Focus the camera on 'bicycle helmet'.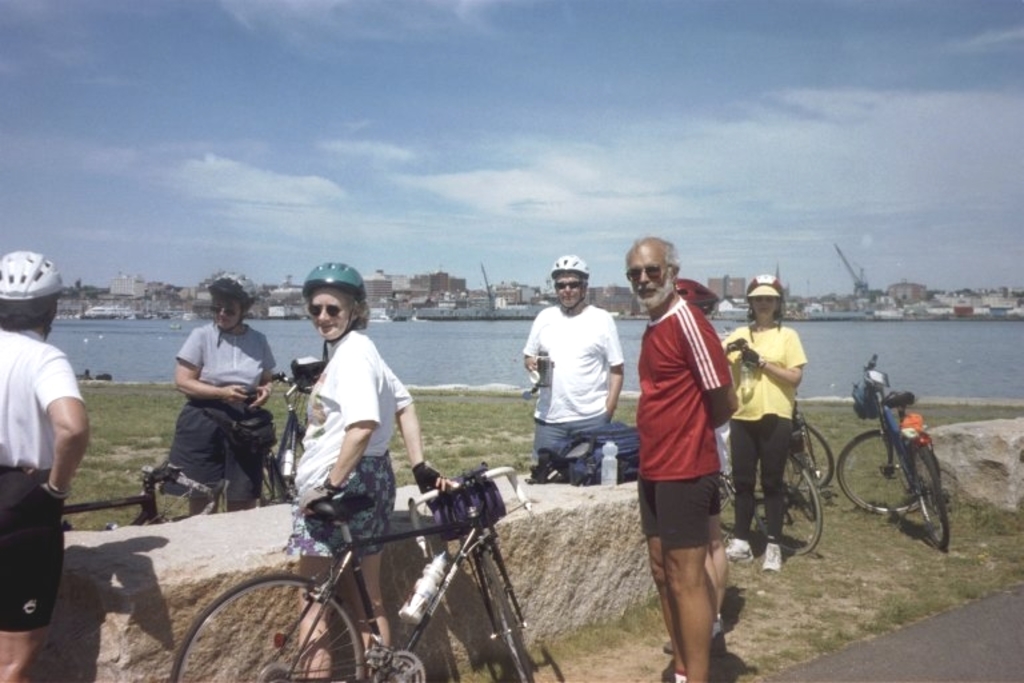
Focus region: 1/251/69/303.
